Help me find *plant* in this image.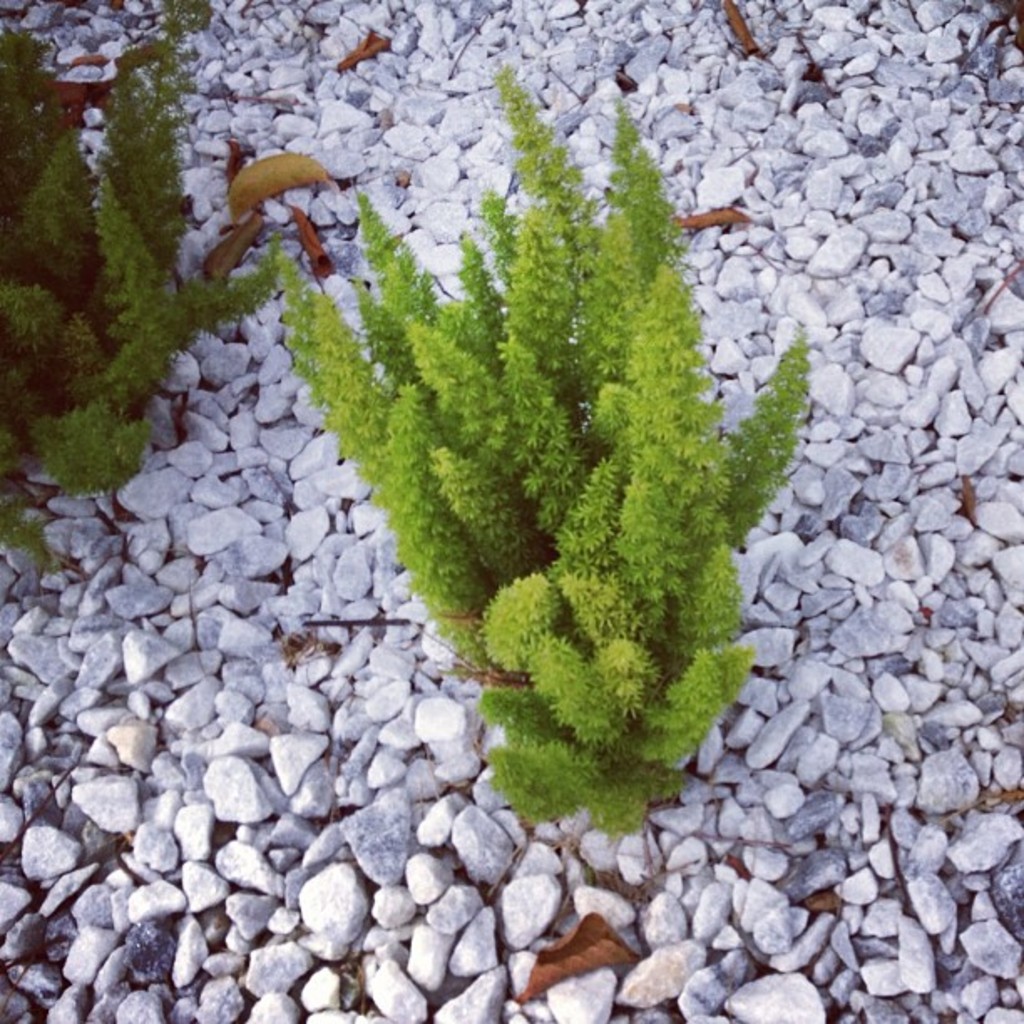
Found it: rect(3, 0, 310, 577).
